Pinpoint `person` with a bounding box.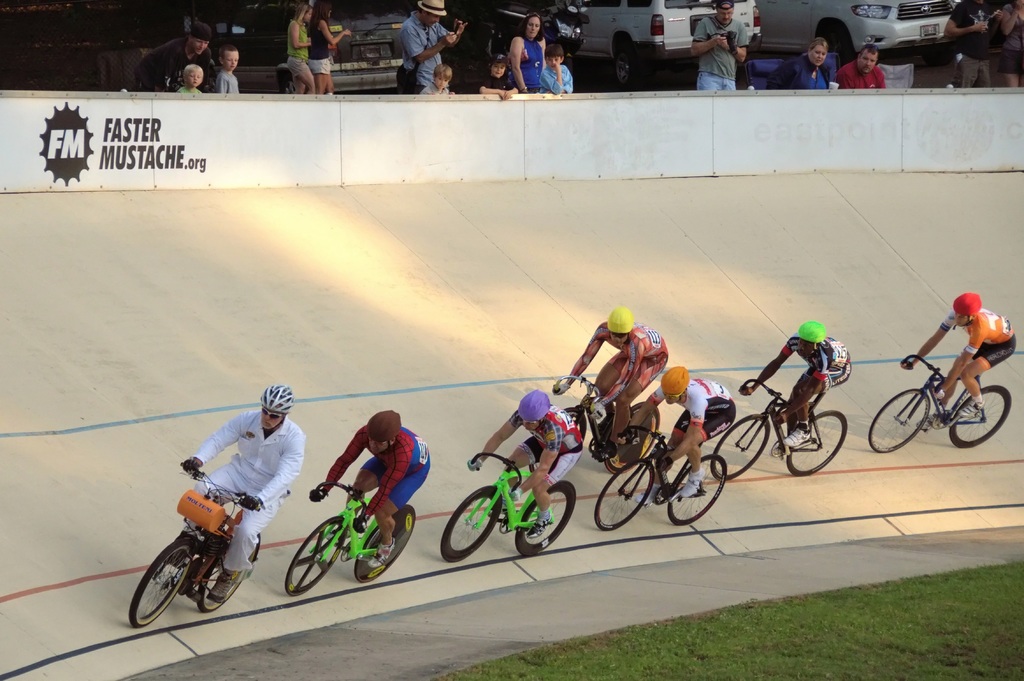
(left=947, top=0, right=1005, bottom=88).
